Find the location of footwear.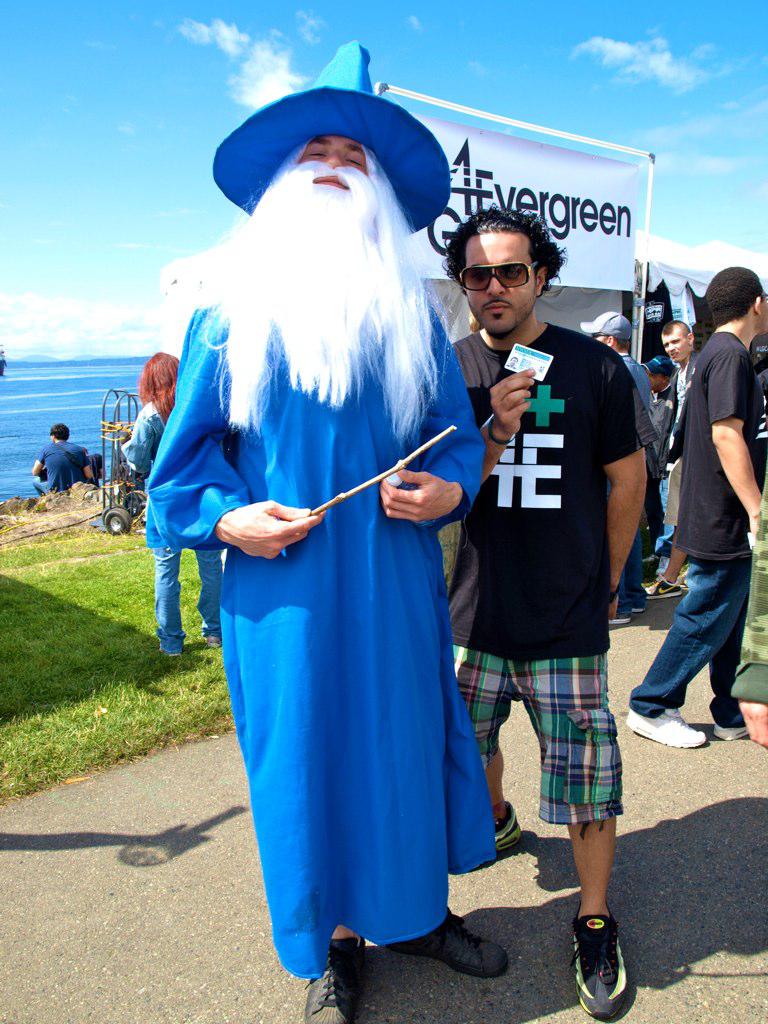
Location: 713:721:748:741.
